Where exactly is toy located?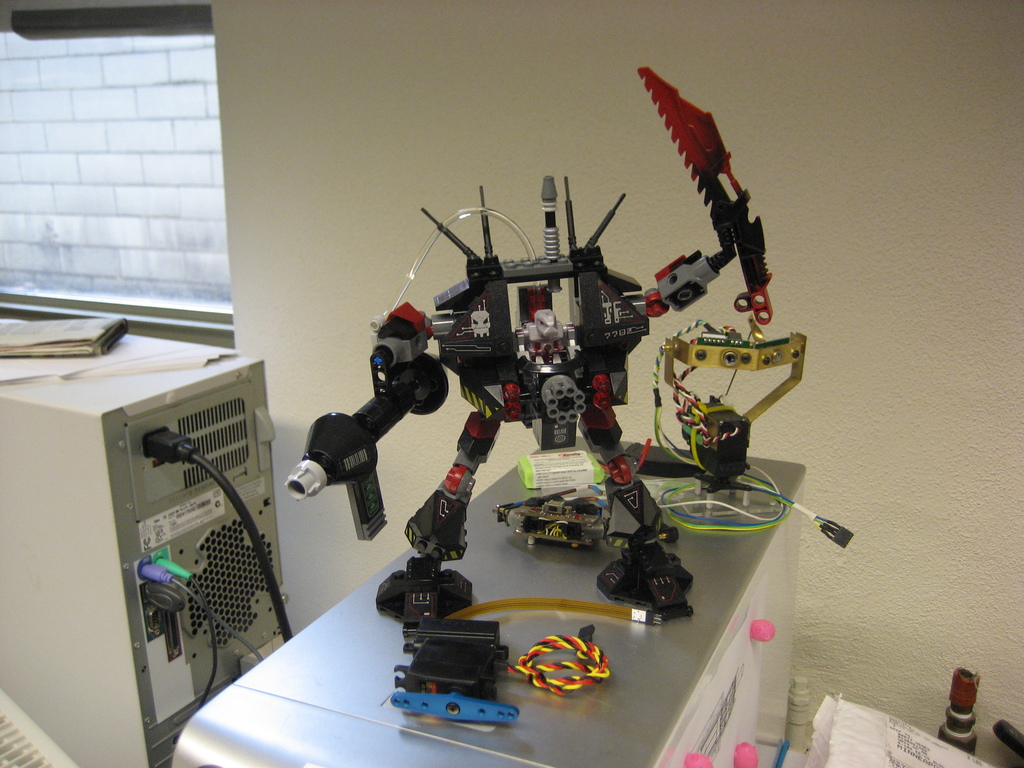
Its bounding box is region(286, 64, 769, 626).
